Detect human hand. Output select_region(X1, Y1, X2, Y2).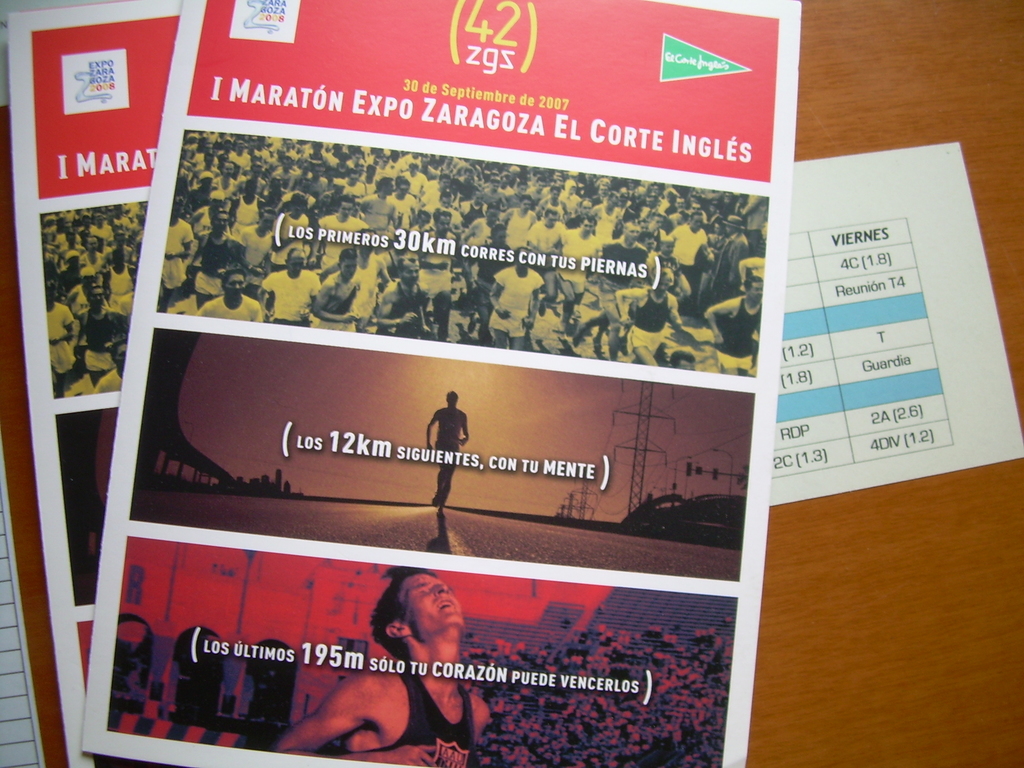
select_region(297, 307, 310, 321).
